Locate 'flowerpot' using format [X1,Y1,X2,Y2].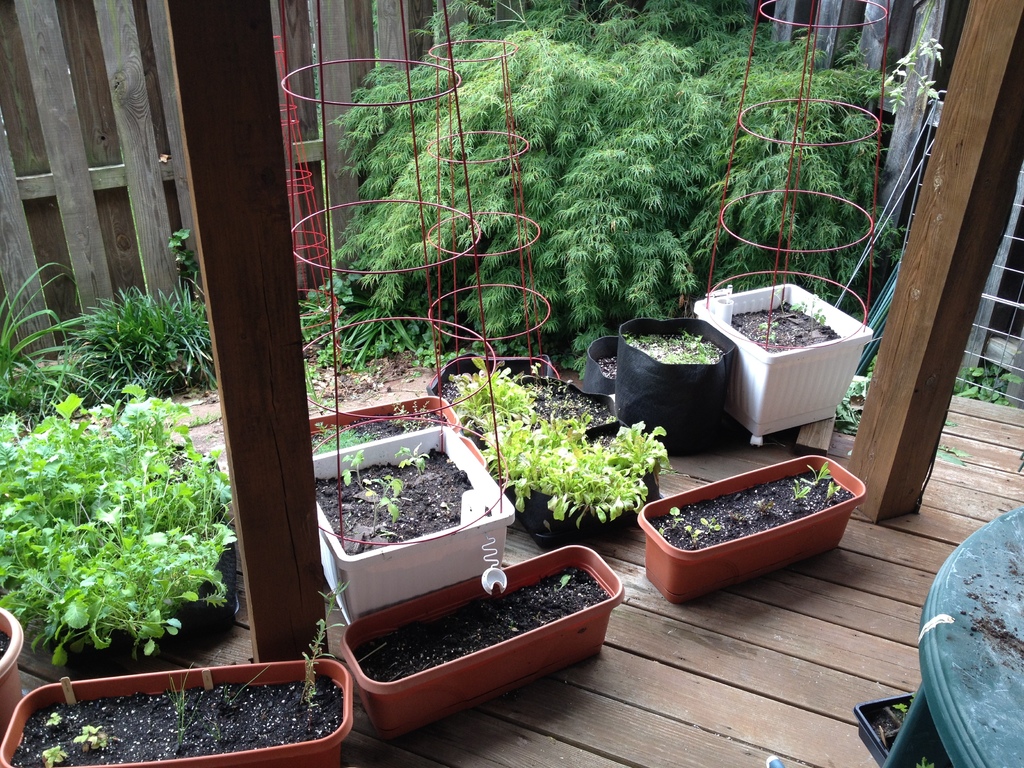
[588,318,743,446].
